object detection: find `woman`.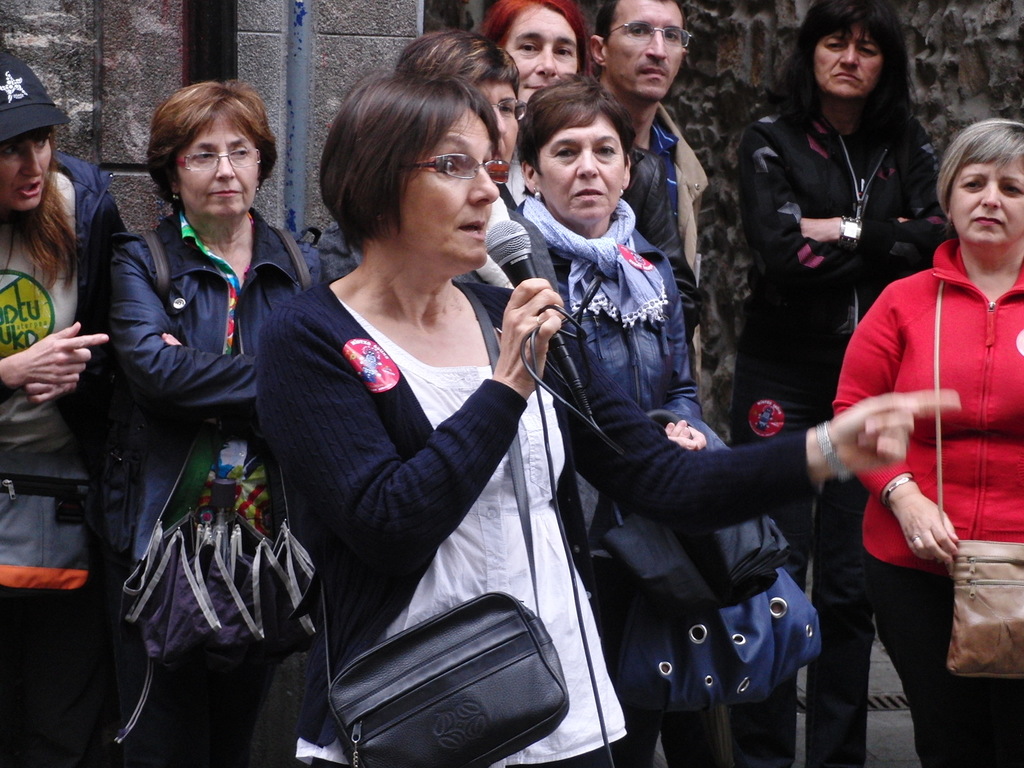
BBox(0, 47, 131, 767).
